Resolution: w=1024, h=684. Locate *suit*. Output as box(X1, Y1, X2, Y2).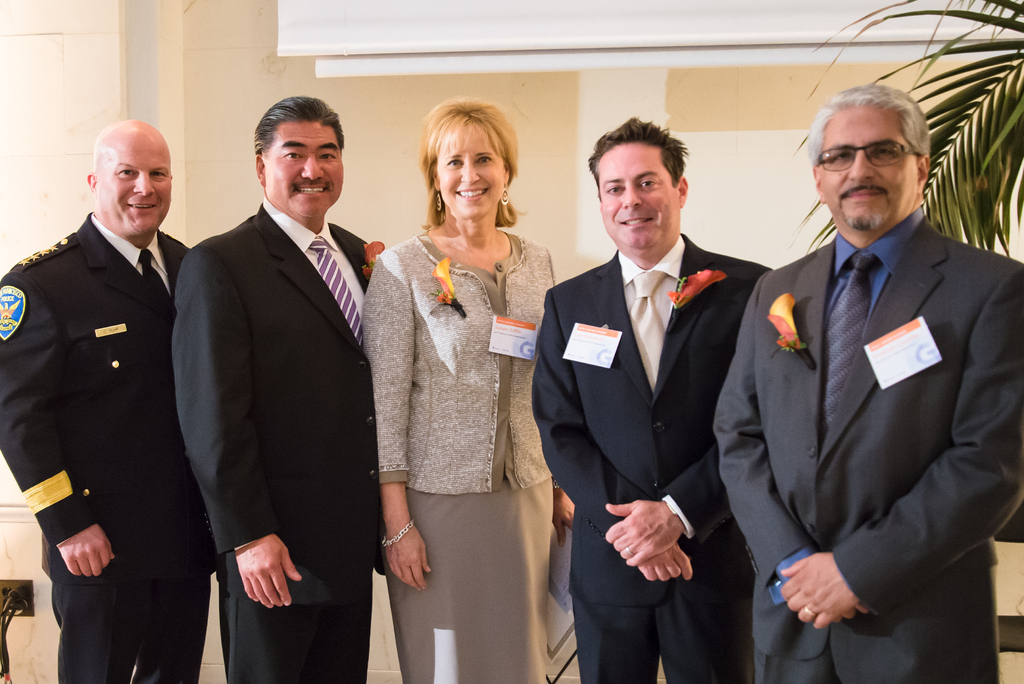
box(163, 80, 394, 676).
